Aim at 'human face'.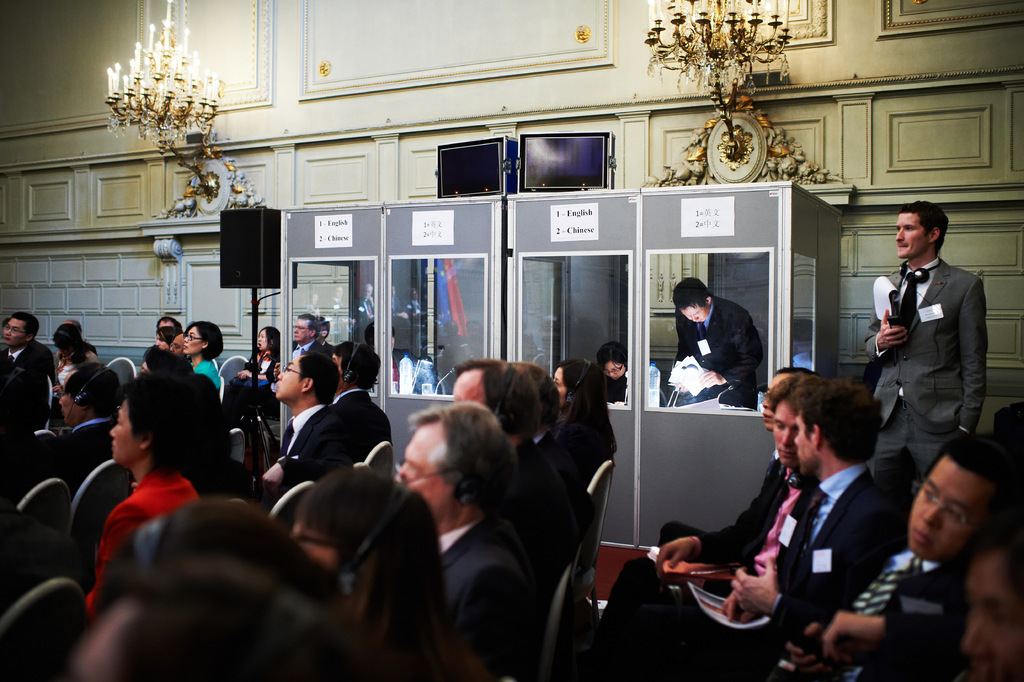
Aimed at x1=294 y1=320 x2=309 y2=341.
